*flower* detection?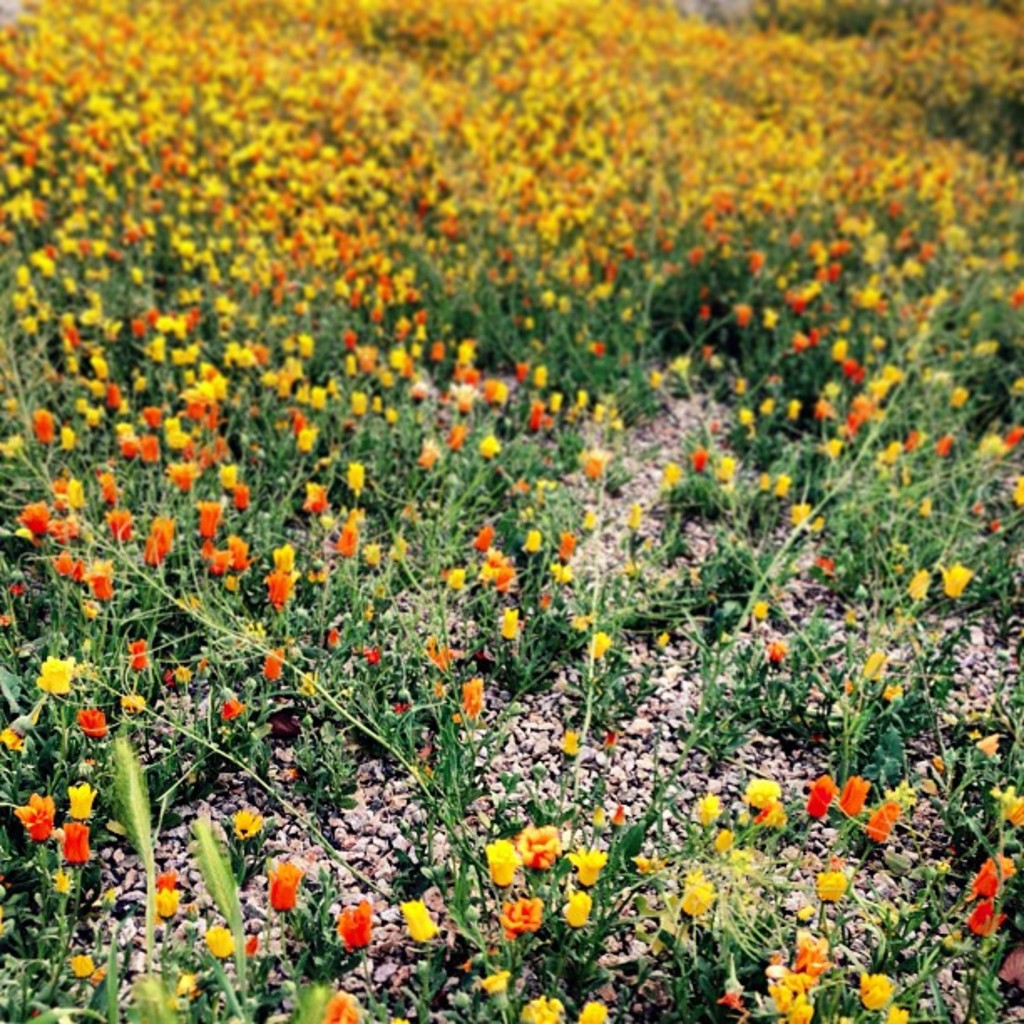
detection(338, 897, 375, 960)
